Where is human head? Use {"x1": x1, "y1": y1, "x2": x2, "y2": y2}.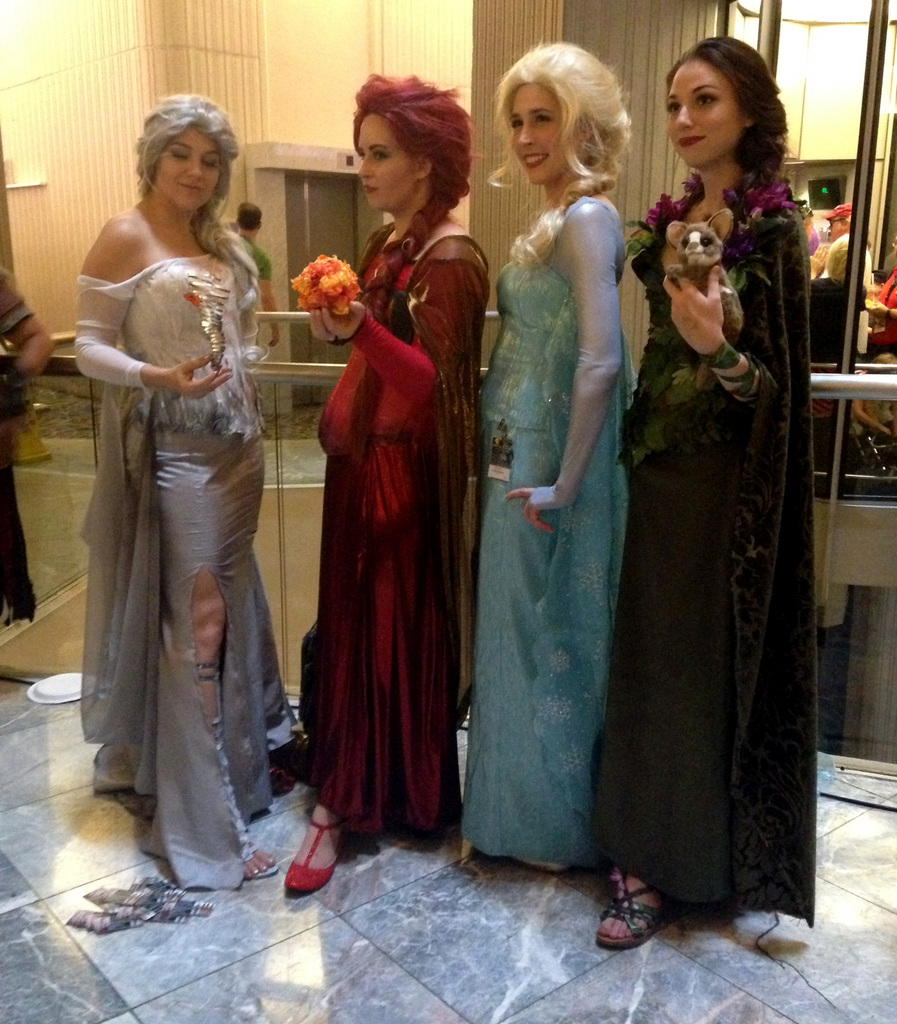
{"x1": 822, "y1": 200, "x2": 850, "y2": 236}.
